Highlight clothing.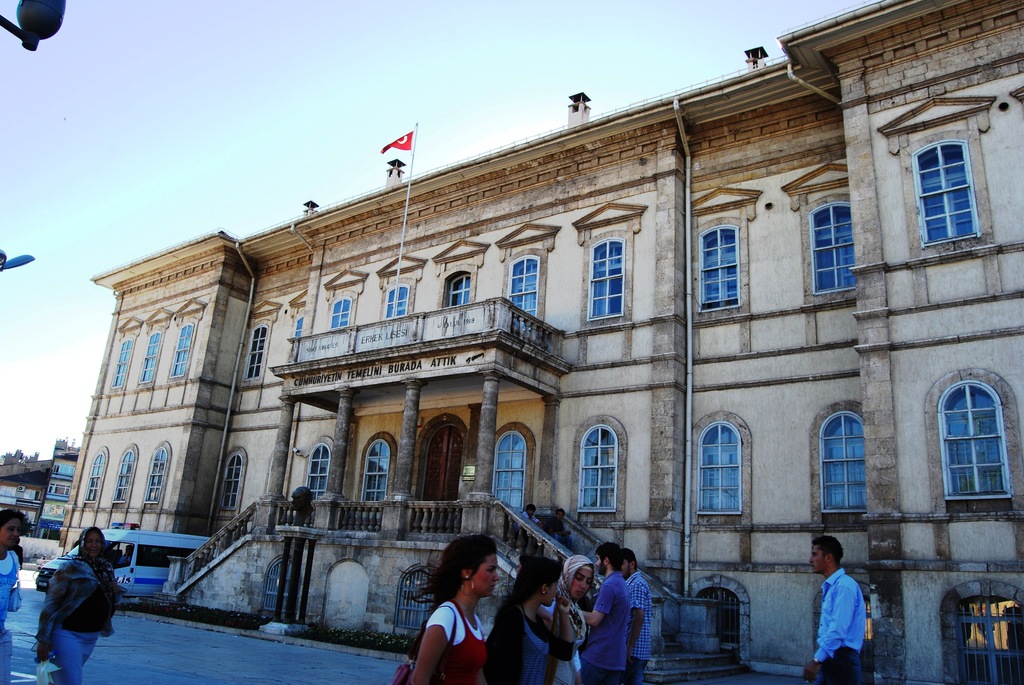
Highlighted region: pyautogui.locateOnScreen(542, 512, 571, 549).
